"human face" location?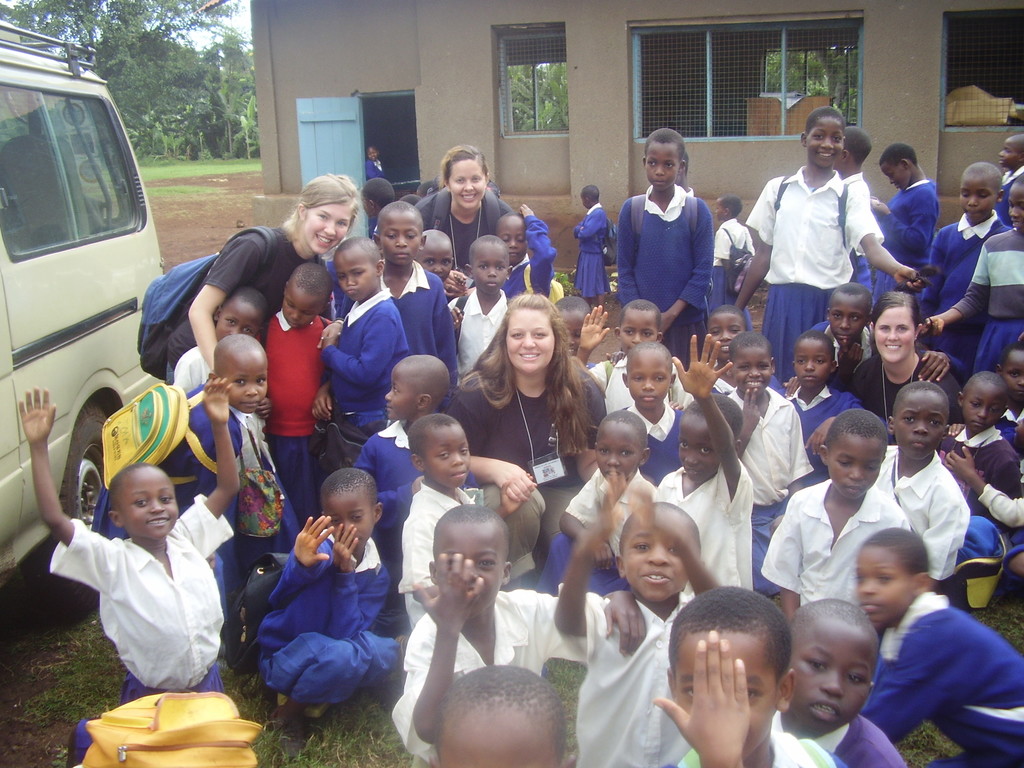
876/308/914/362
